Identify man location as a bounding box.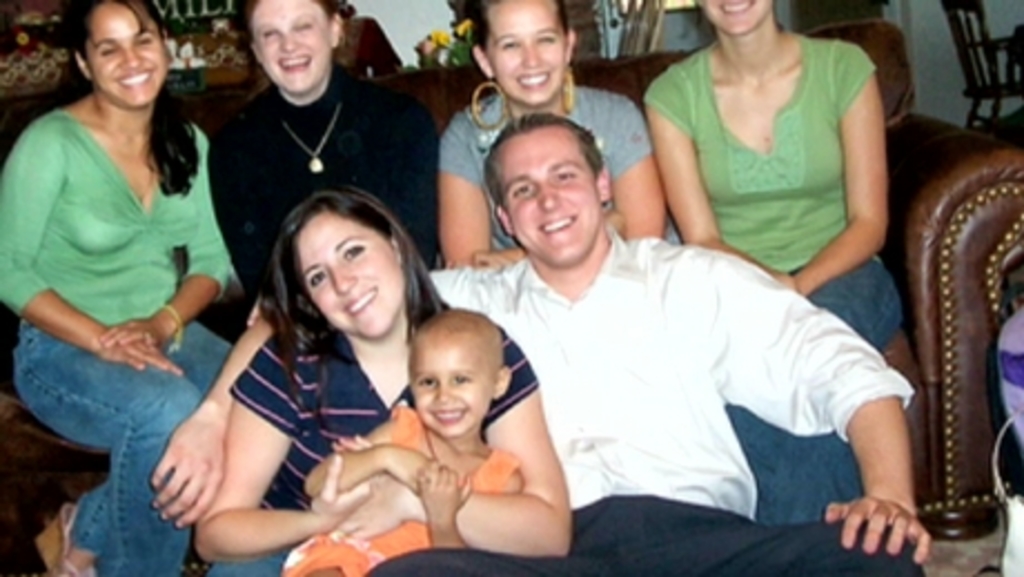
x1=145 y1=107 x2=933 y2=575.
